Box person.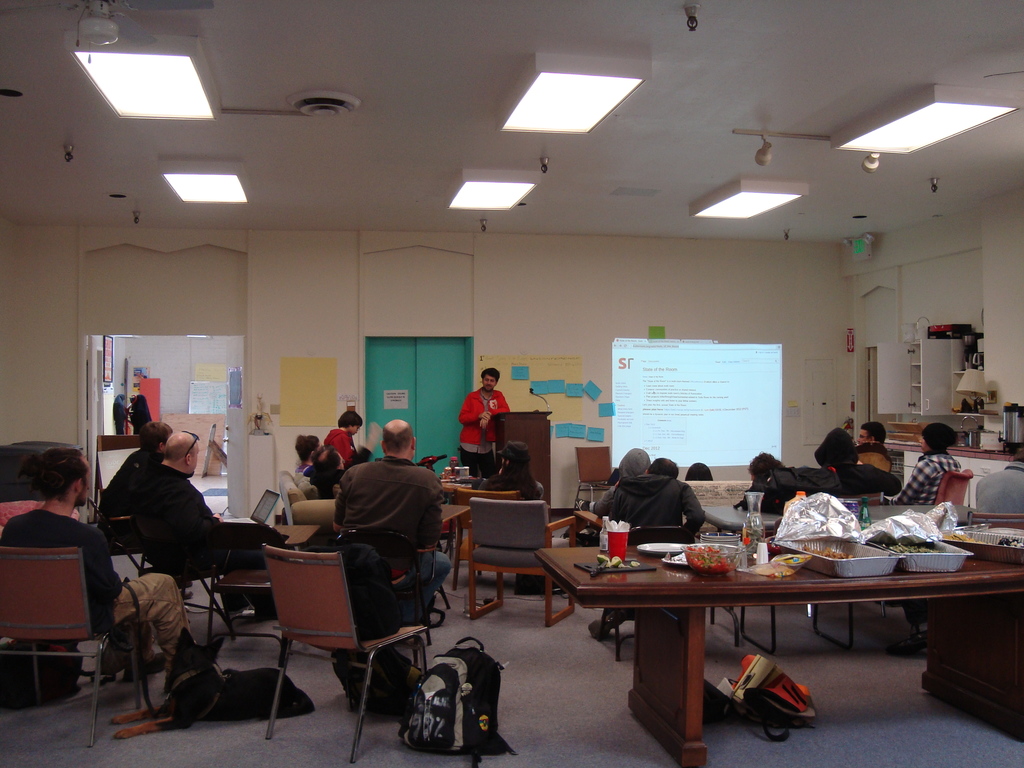
{"x1": 589, "y1": 458, "x2": 705, "y2": 639}.
